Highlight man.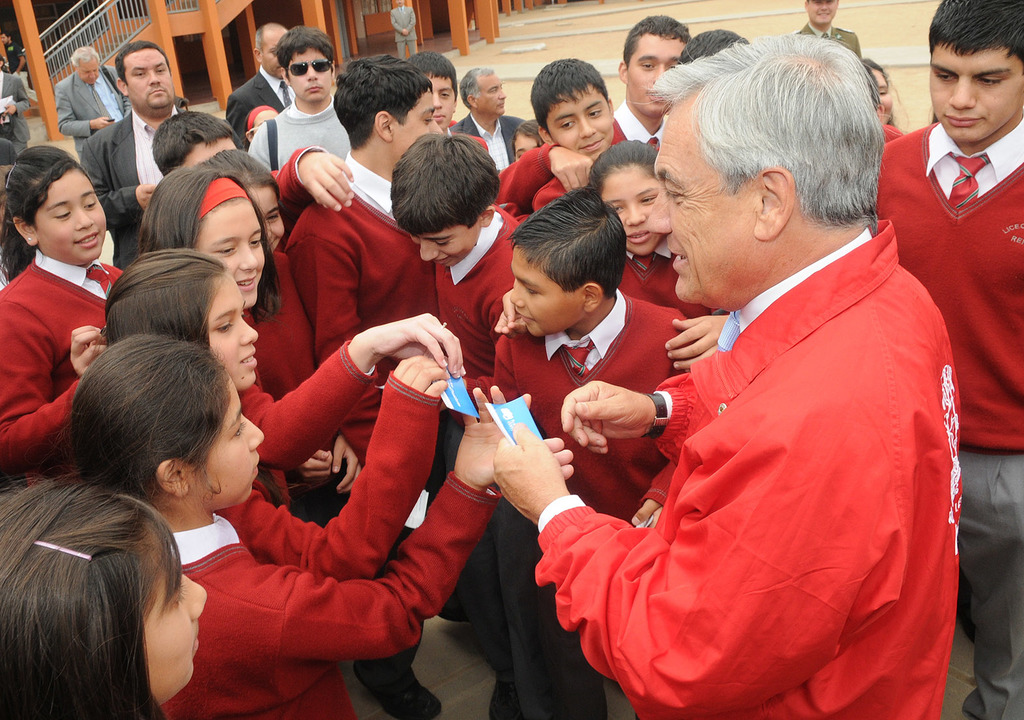
Highlighted region: <bbox>0, 29, 31, 98</bbox>.
